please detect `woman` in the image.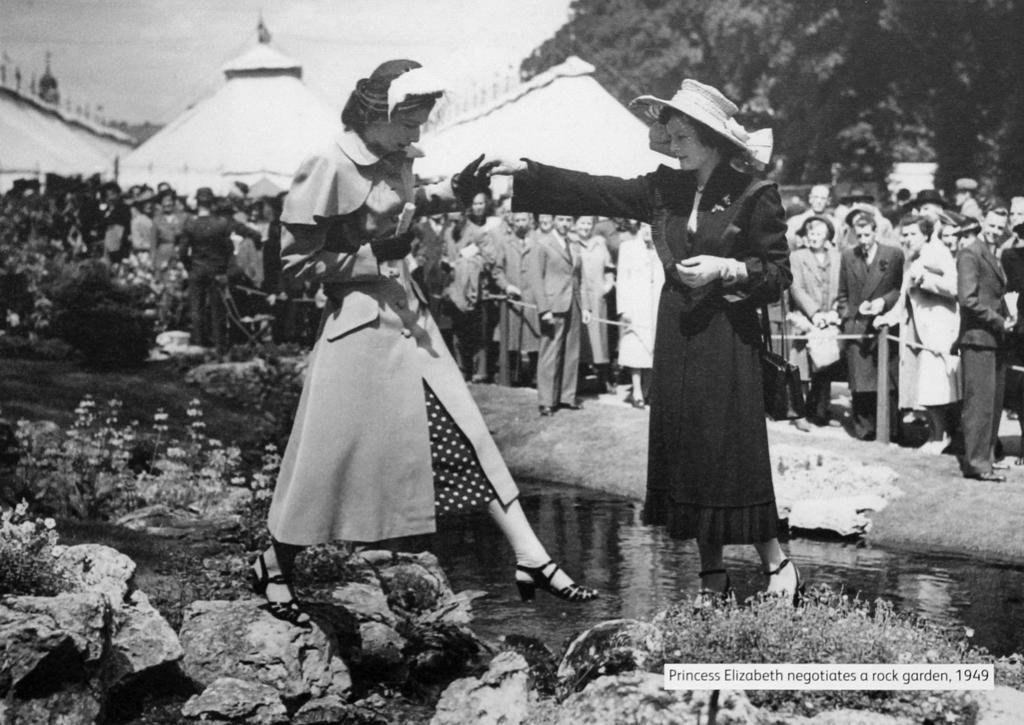
bbox=[868, 215, 956, 449].
